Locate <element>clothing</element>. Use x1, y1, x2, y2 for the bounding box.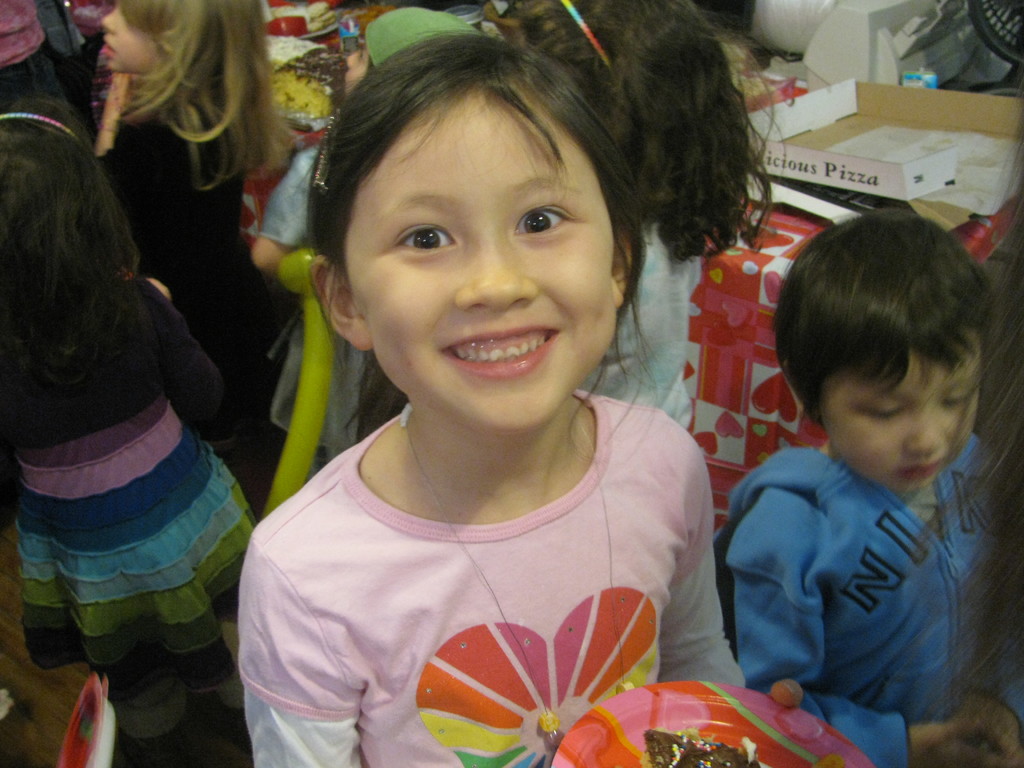
258, 399, 756, 767.
